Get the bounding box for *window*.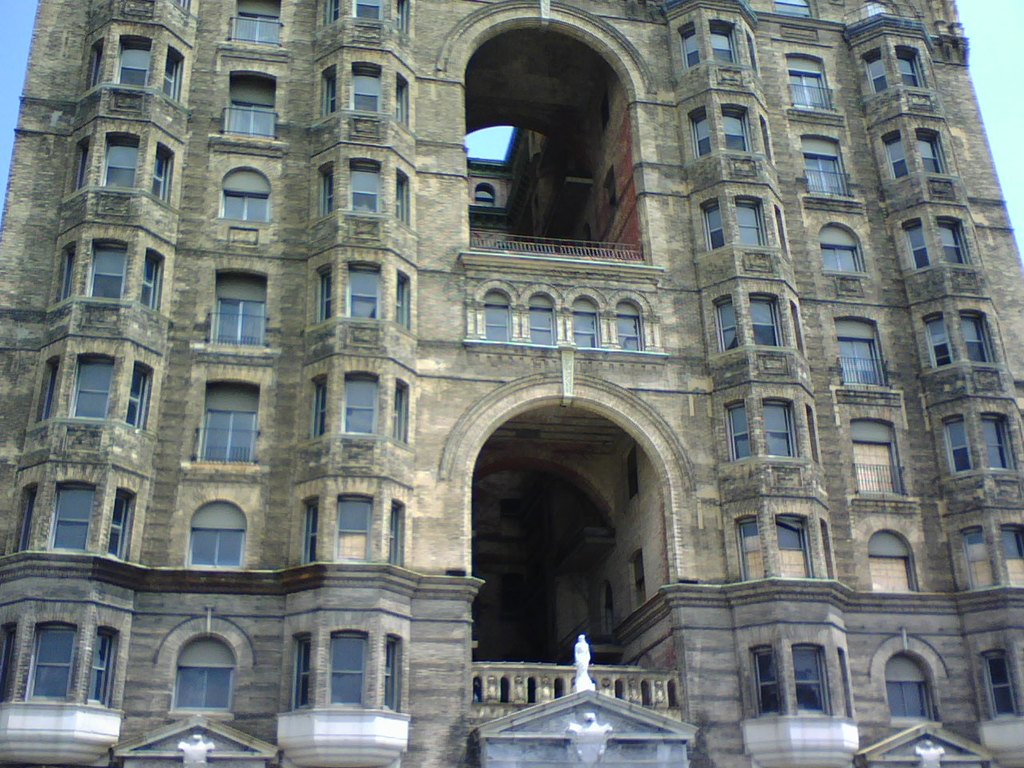
rect(841, 346, 879, 386).
